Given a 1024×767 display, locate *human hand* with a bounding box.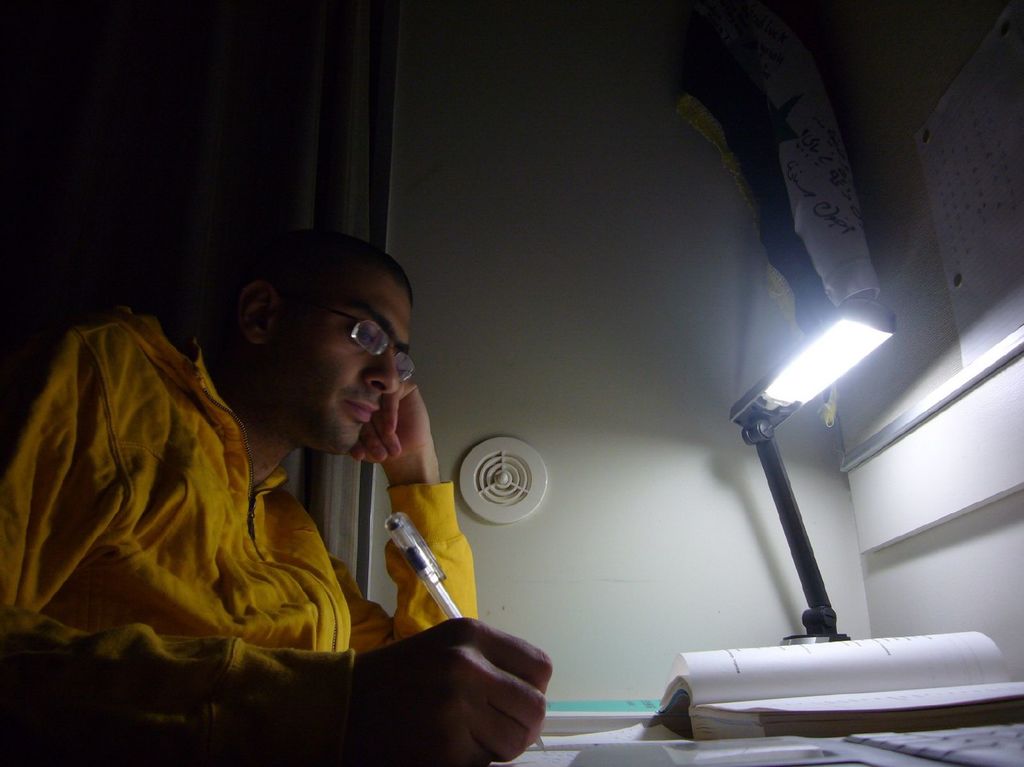
Located: bbox(324, 622, 612, 757).
